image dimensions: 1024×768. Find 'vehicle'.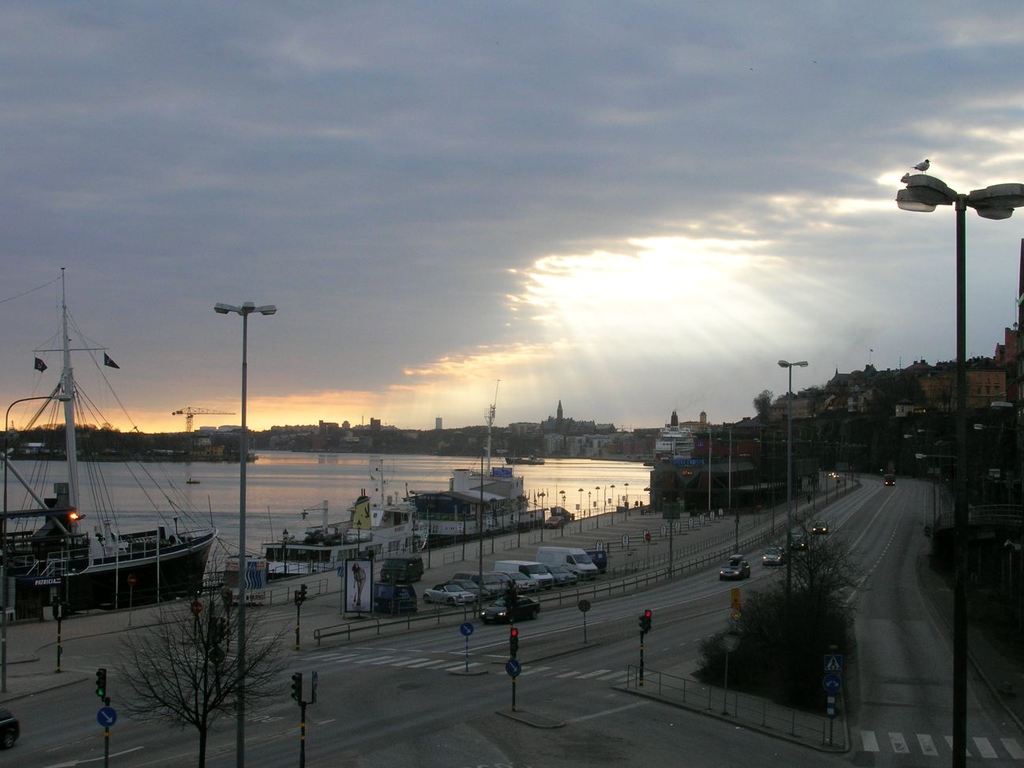
rect(375, 584, 413, 619).
